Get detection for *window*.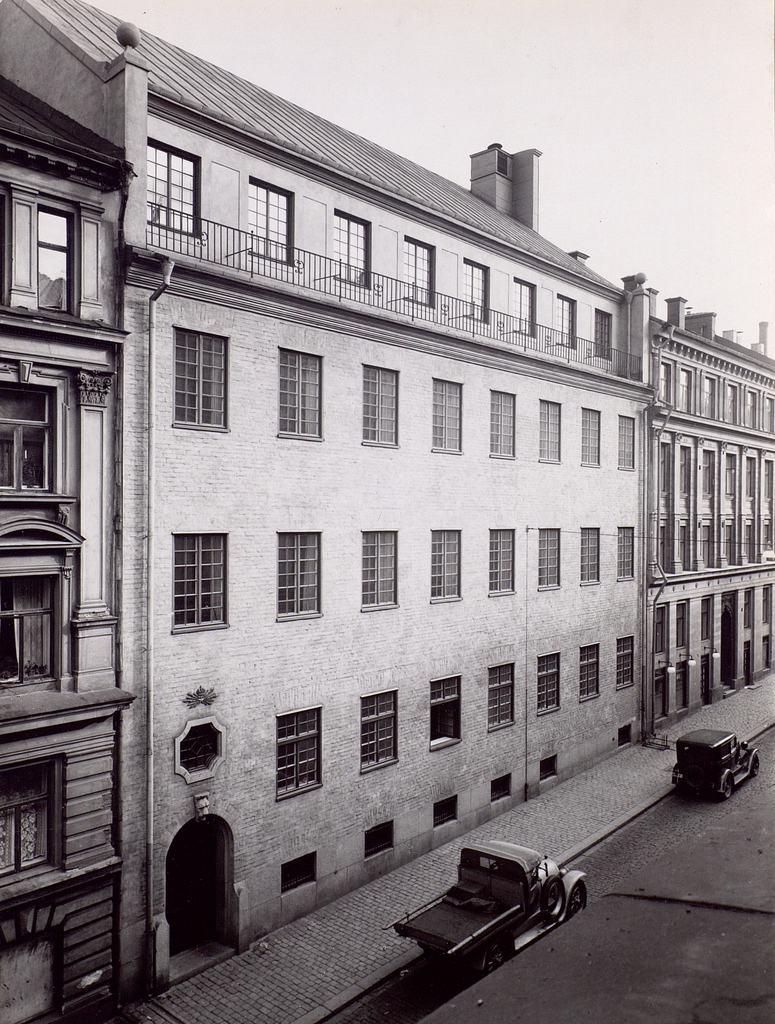
Detection: Rect(558, 294, 577, 351).
